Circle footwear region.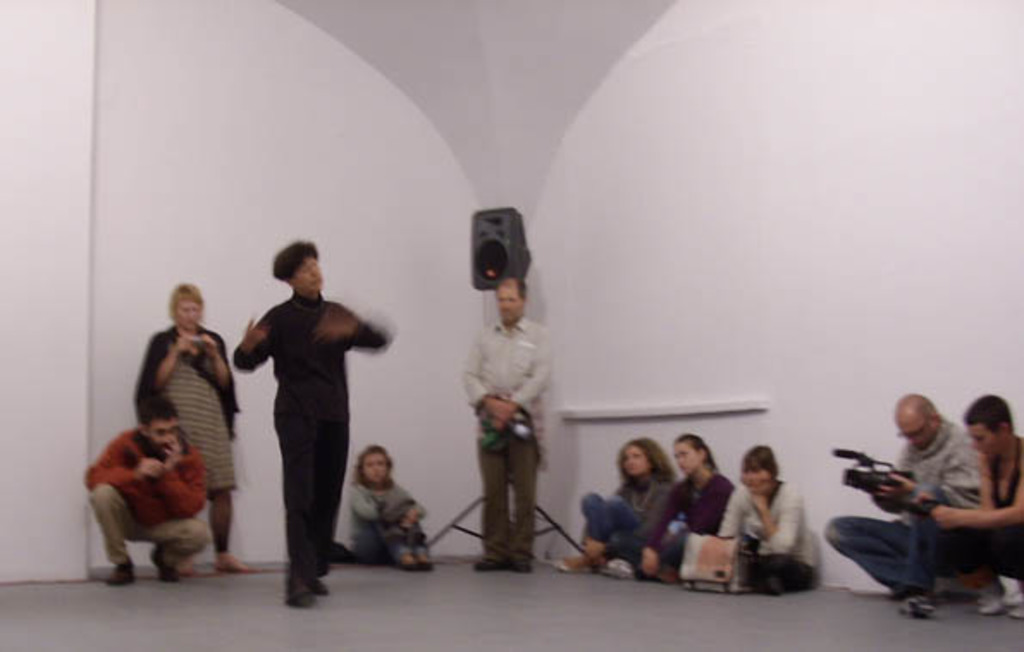
Region: BBox(759, 575, 783, 597).
